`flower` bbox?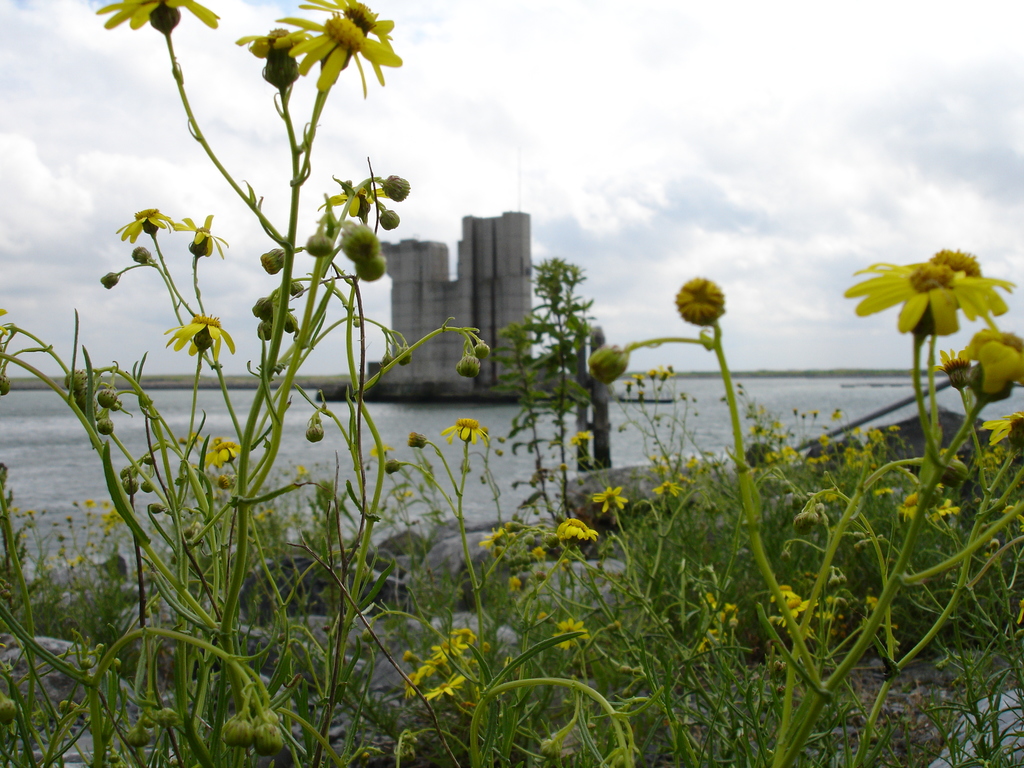
[x1=673, y1=262, x2=751, y2=332]
